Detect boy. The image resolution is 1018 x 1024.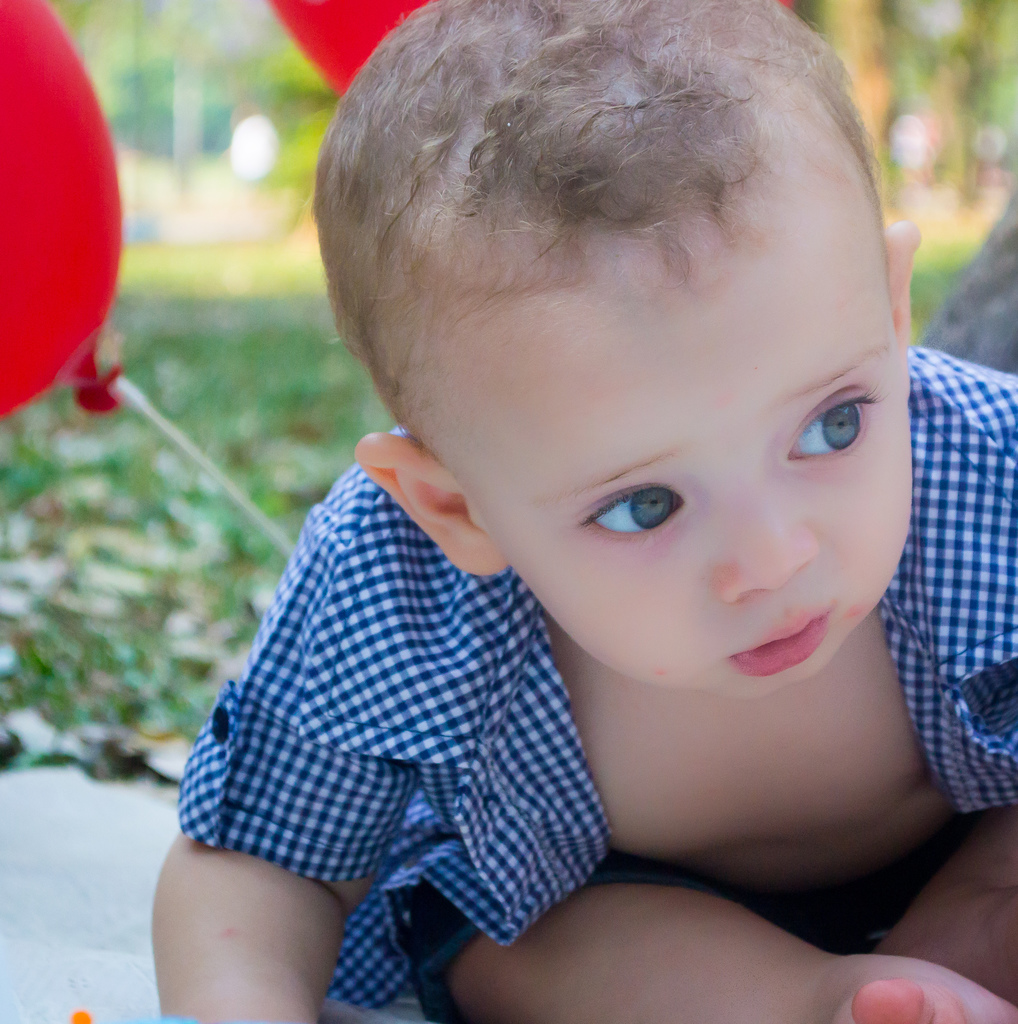
rect(152, 0, 1017, 1023).
